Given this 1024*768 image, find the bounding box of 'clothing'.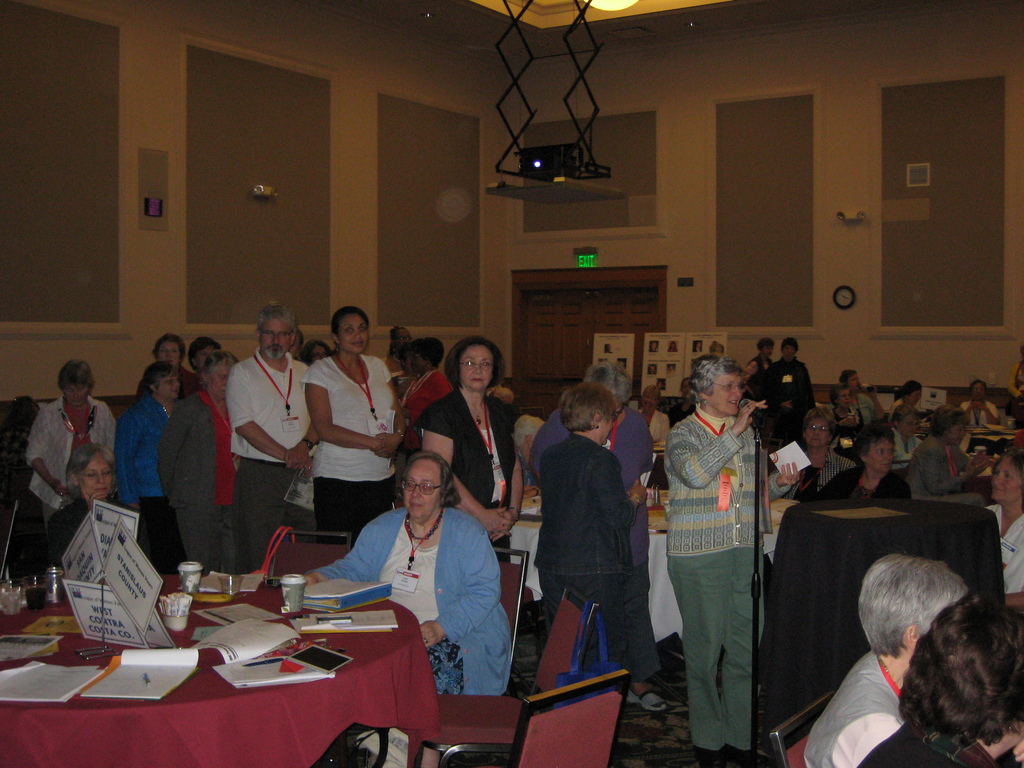
399, 364, 438, 449.
